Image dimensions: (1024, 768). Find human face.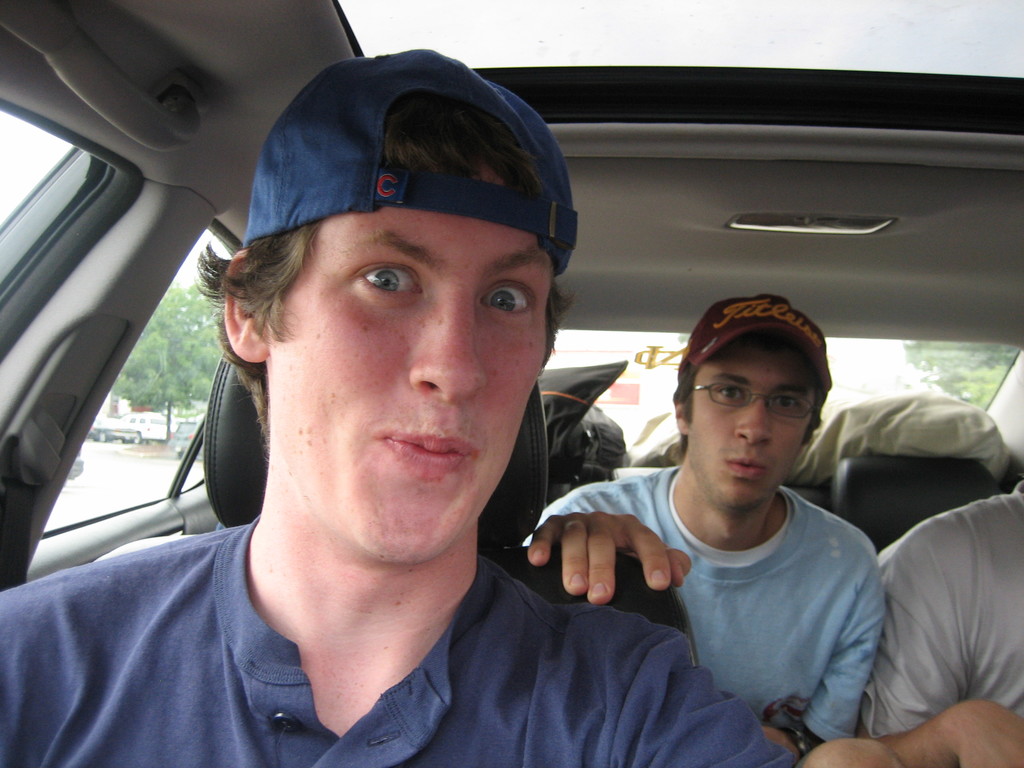
box(260, 180, 548, 563).
